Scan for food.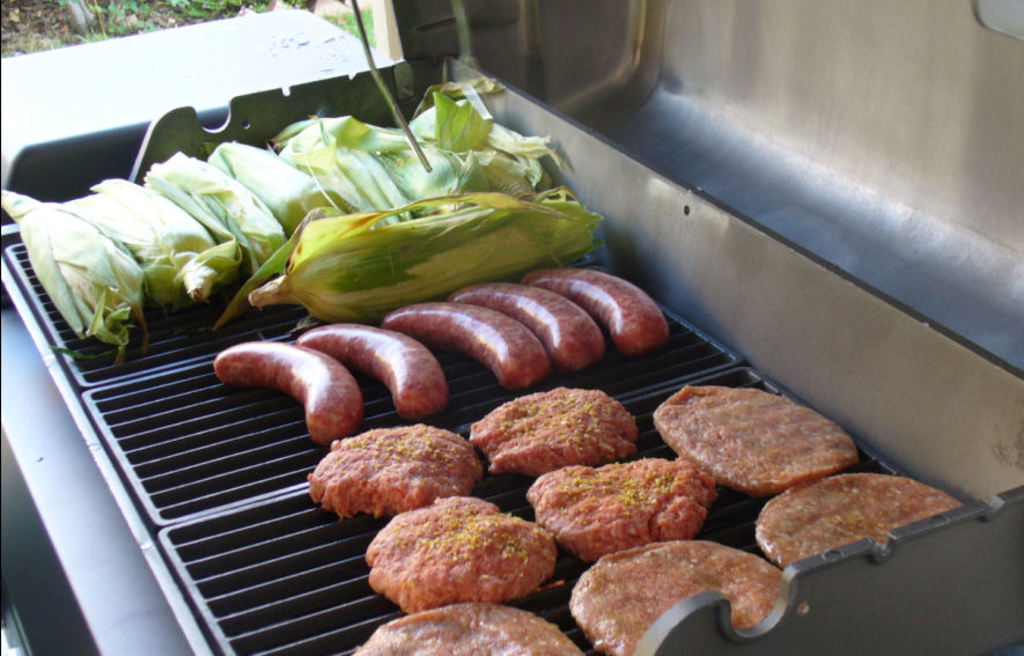
Scan result: crop(530, 451, 719, 558).
